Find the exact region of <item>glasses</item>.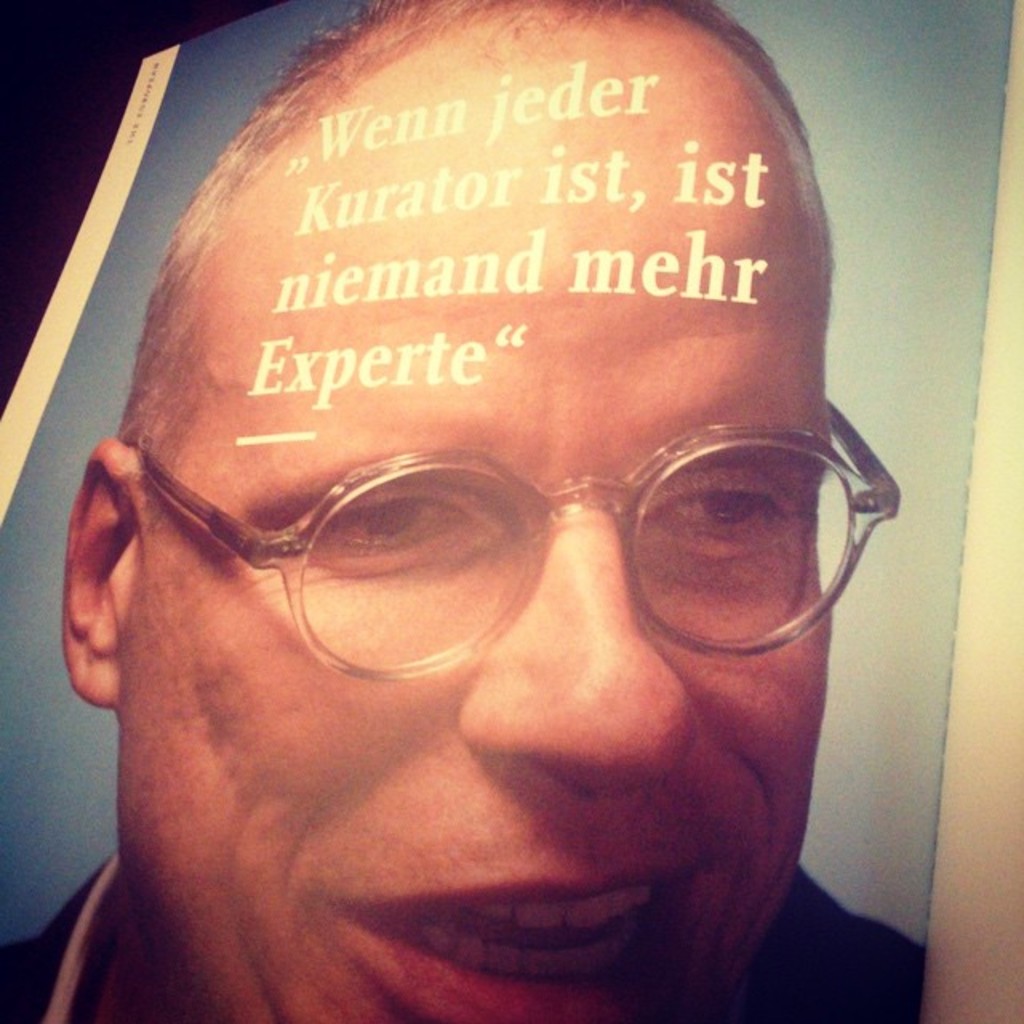
Exact region: crop(101, 394, 896, 677).
